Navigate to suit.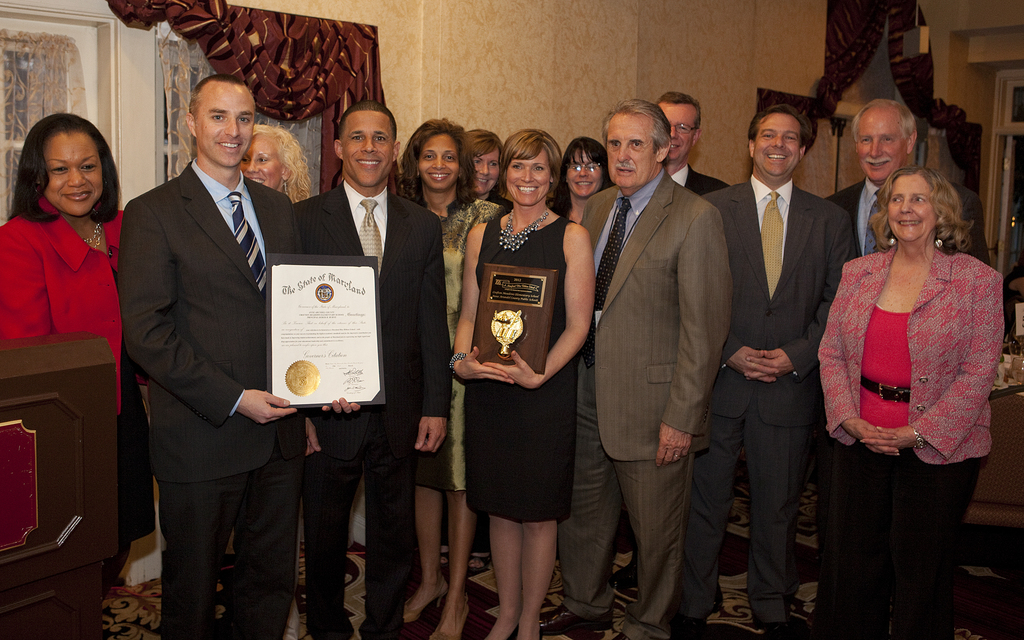
Navigation target: Rect(298, 182, 452, 639).
